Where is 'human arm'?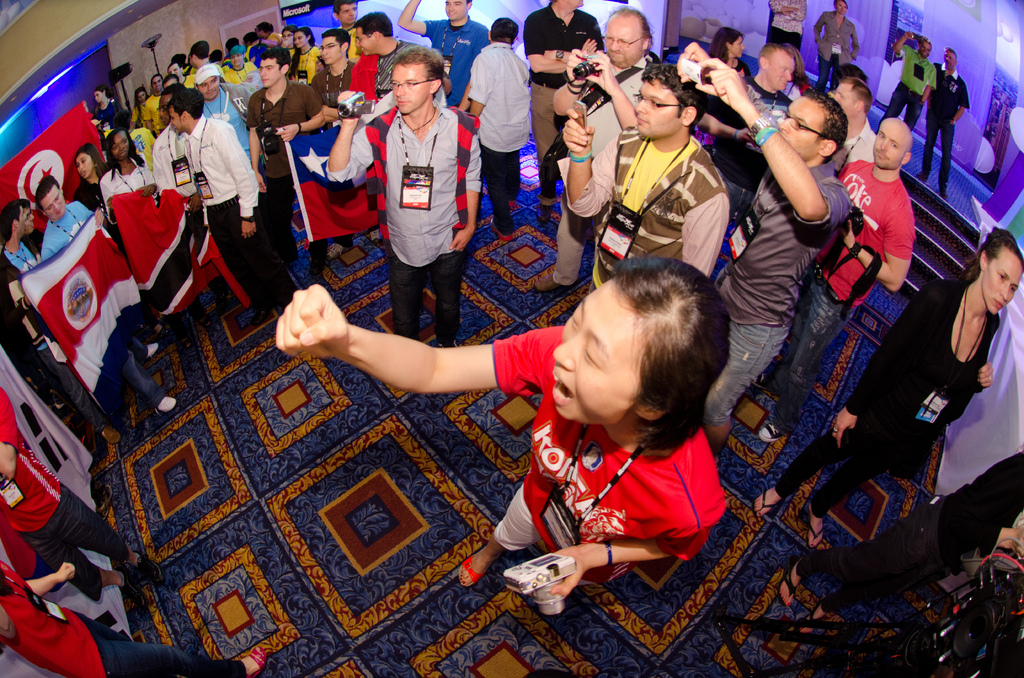
(x1=545, y1=526, x2=712, y2=601).
